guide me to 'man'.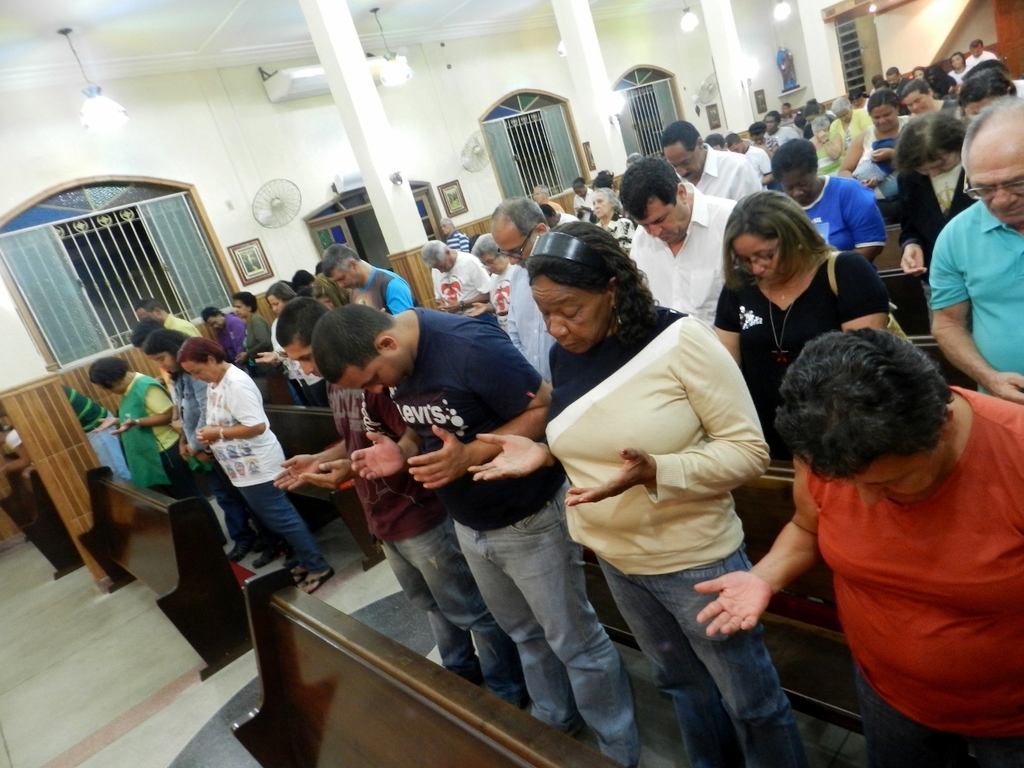
Guidance: region(762, 111, 801, 146).
